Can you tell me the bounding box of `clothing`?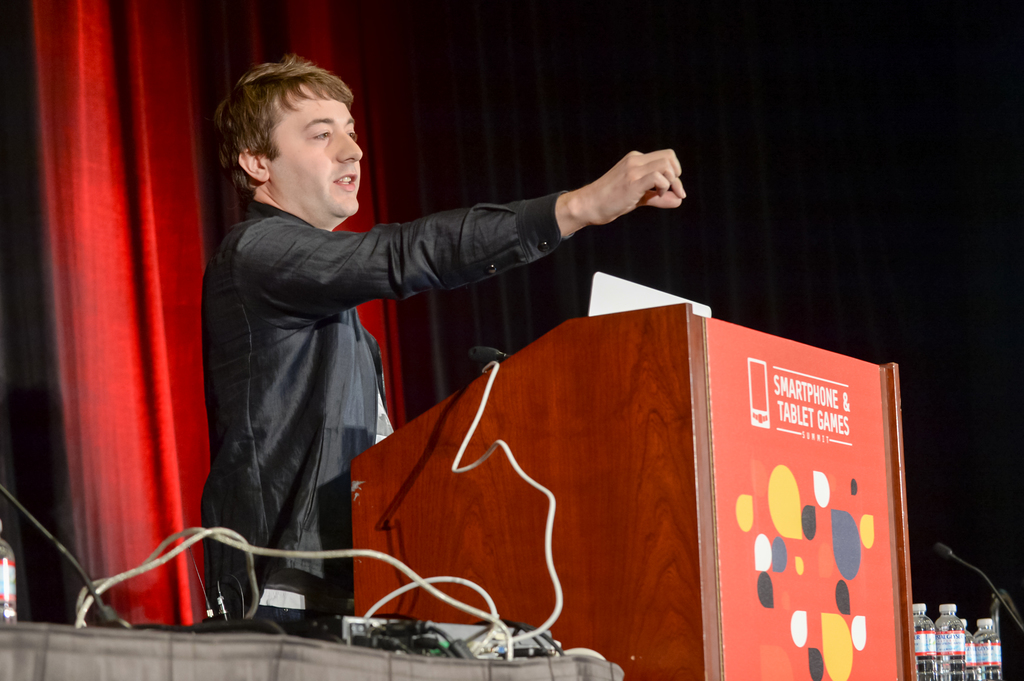
[left=197, top=124, right=518, bottom=623].
